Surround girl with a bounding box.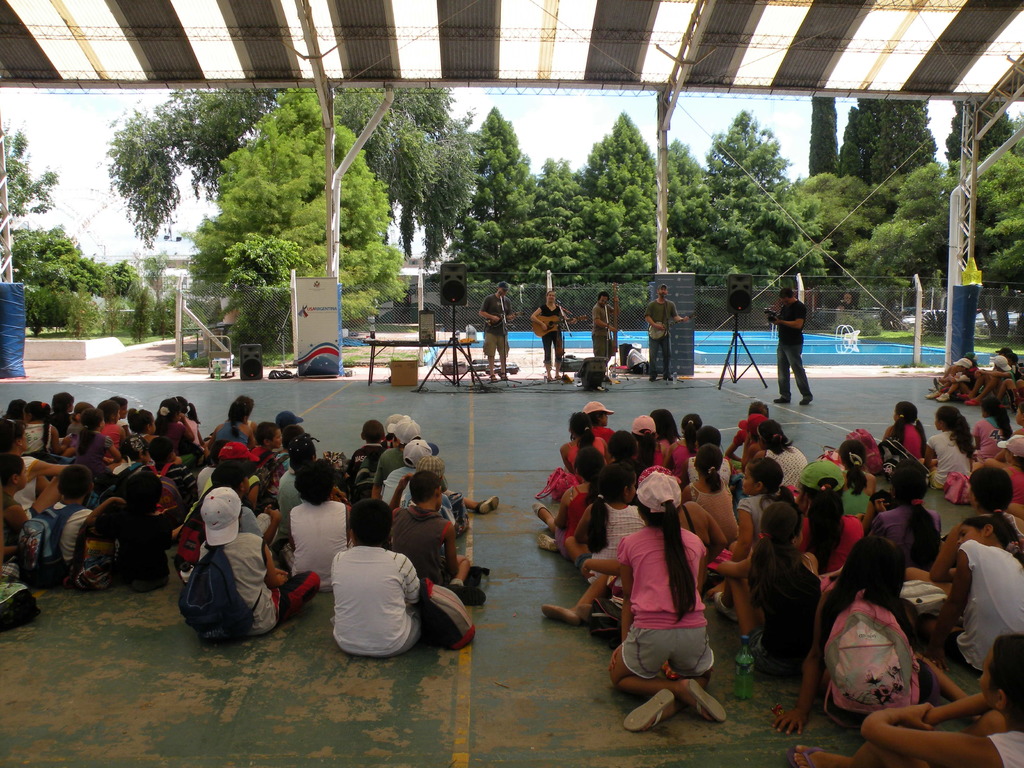
559,413,615,470.
